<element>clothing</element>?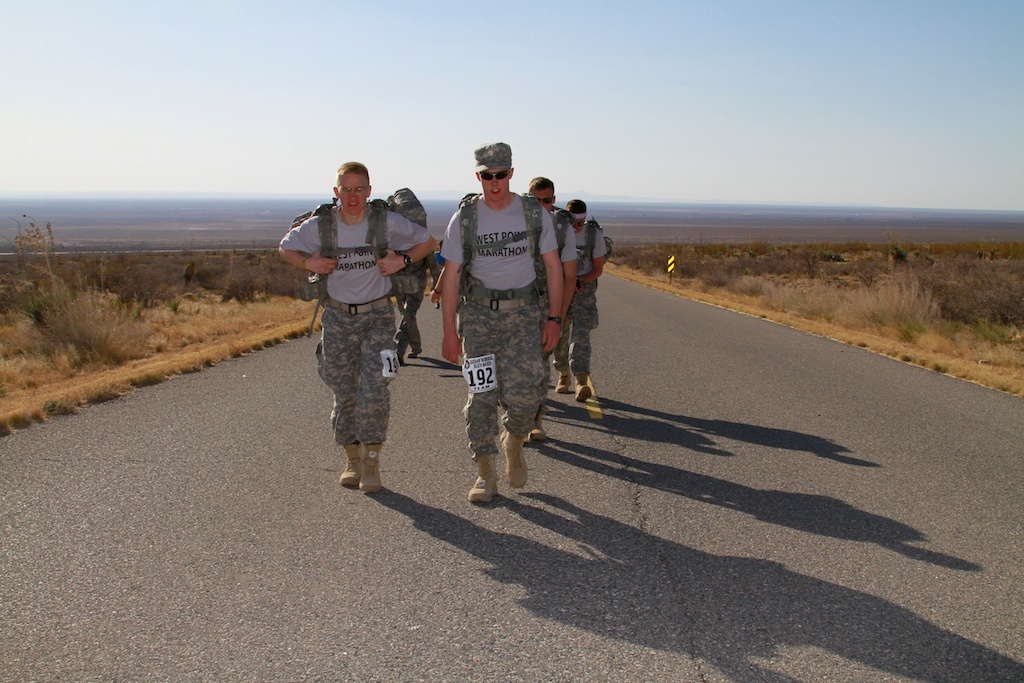
rect(434, 158, 568, 484)
